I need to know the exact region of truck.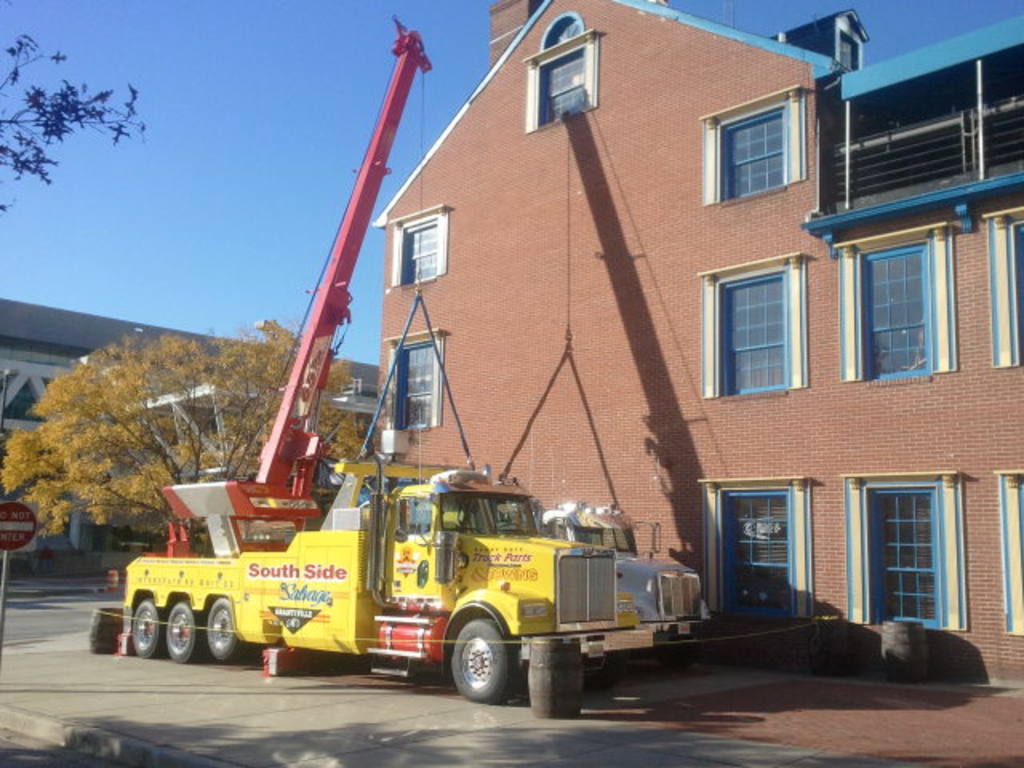
Region: x1=101 y1=424 x2=771 y2=702.
